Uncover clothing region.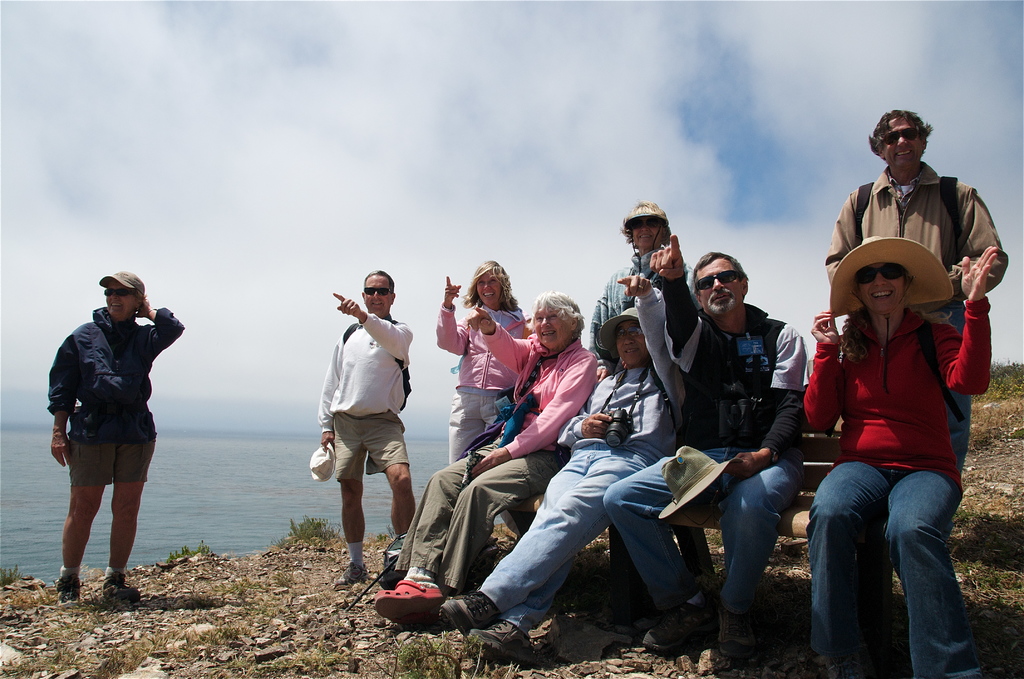
Uncovered: {"x1": 820, "y1": 140, "x2": 991, "y2": 498}.
